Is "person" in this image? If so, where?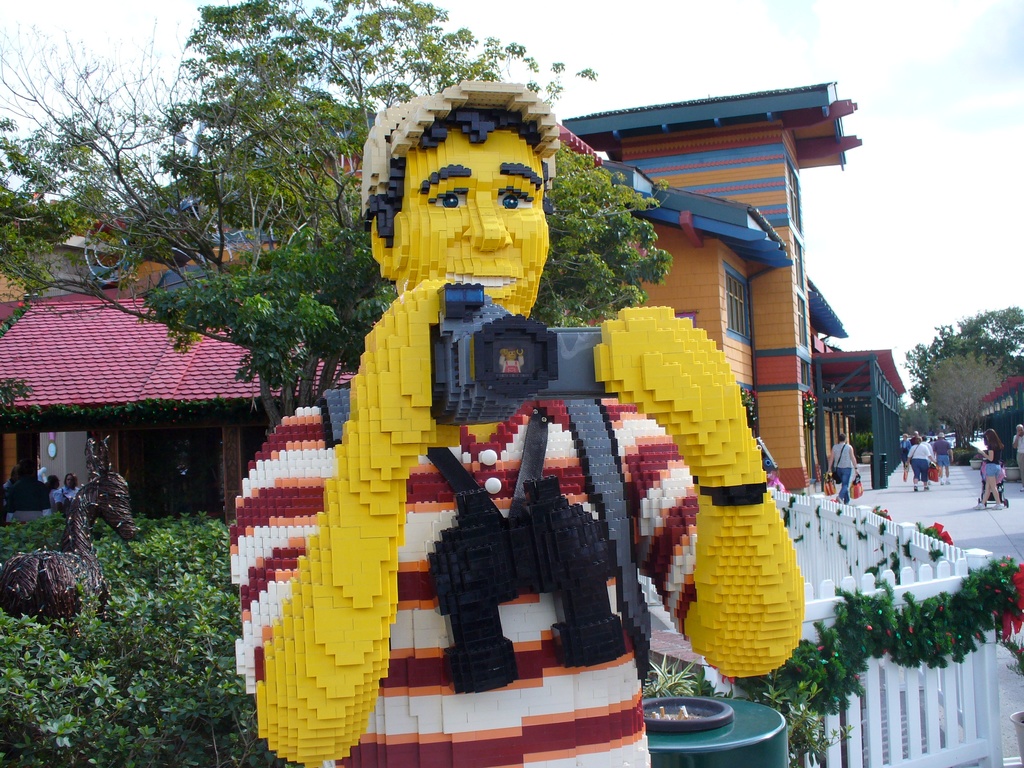
Yes, at region(905, 436, 938, 488).
